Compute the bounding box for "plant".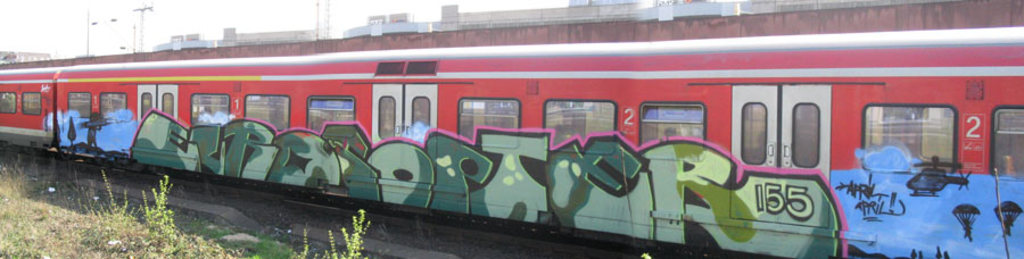
x1=339 y1=207 x2=372 y2=258.
